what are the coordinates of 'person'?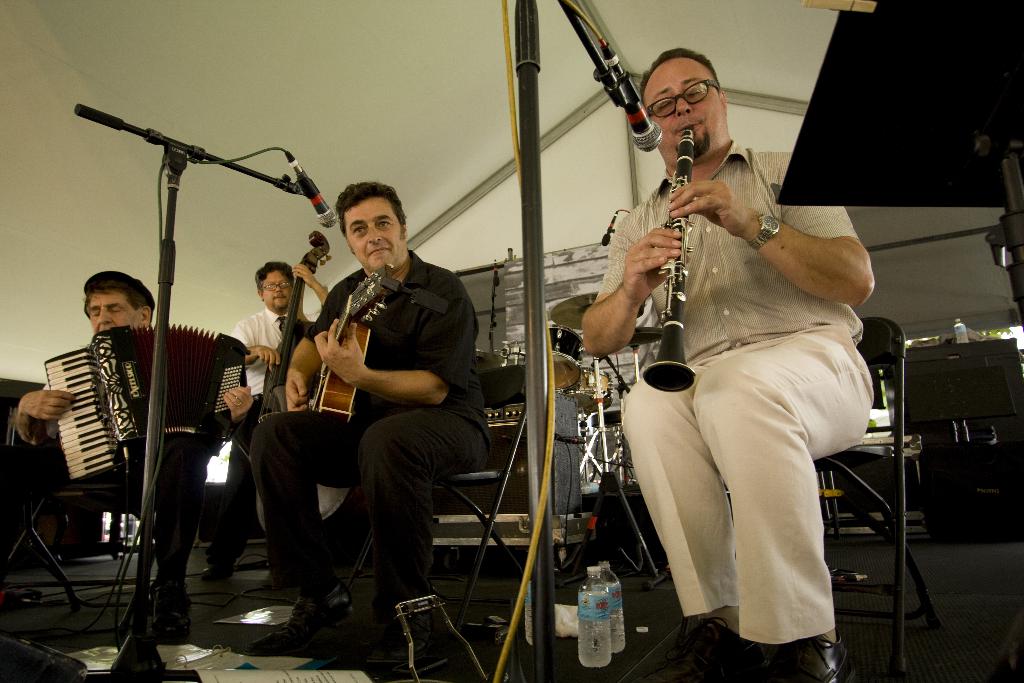
16:268:260:648.
